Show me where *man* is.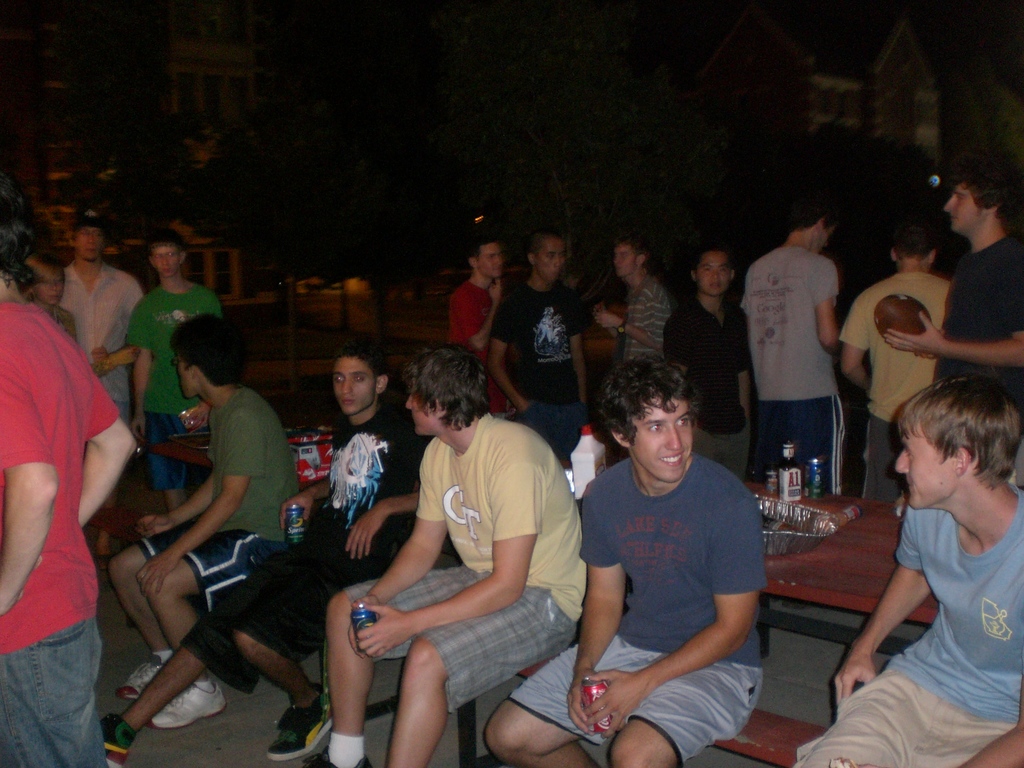
*man* is at Rect(836, 212, 947, 502).
